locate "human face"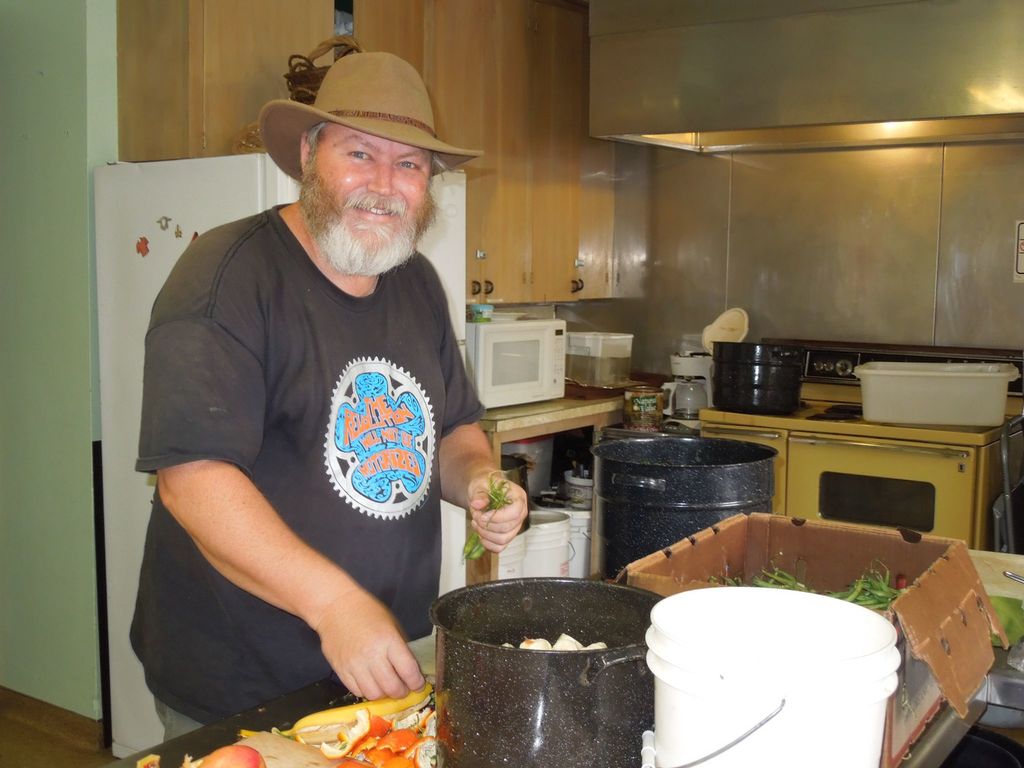
308:120:435:257
